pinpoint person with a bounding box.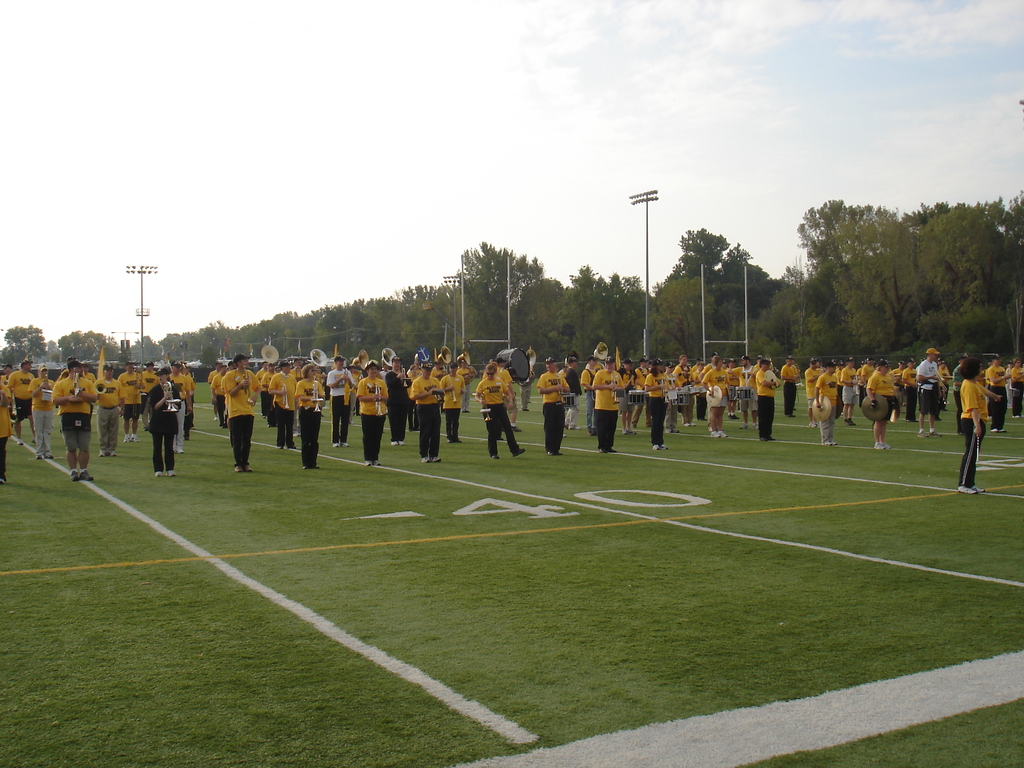
box(287, 356, 301, 380).
